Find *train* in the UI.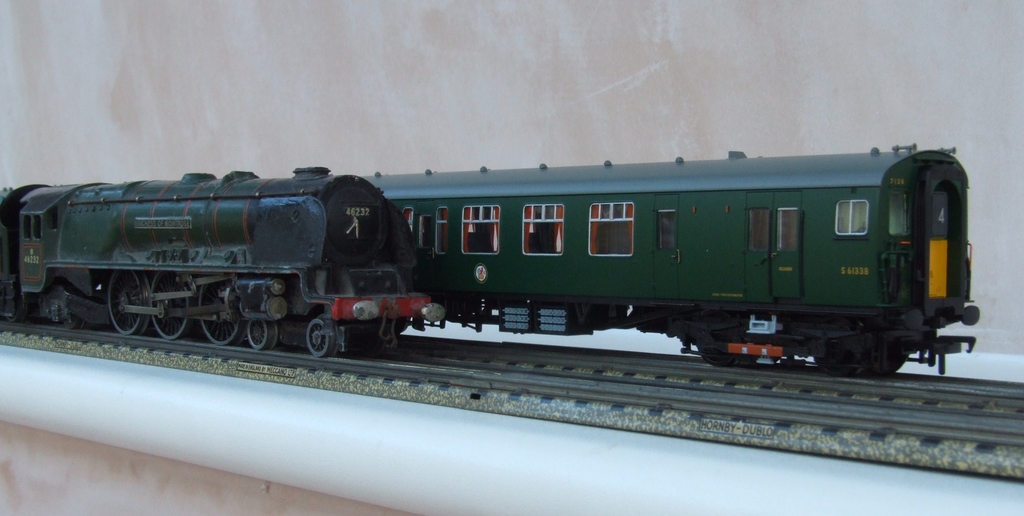
UI element at detection(0, 172, 450, 359).
